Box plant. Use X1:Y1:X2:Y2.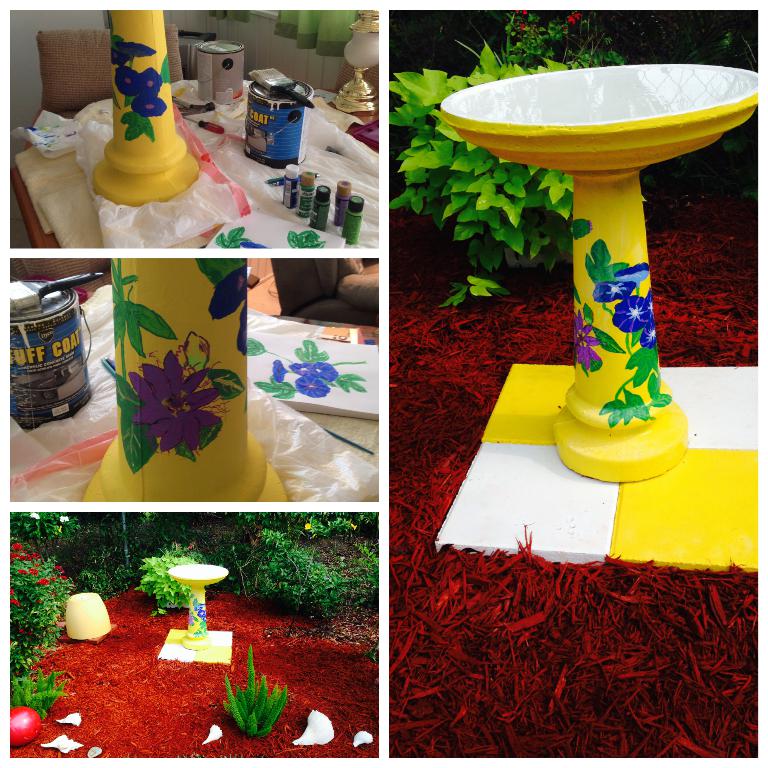
215:219:262:252.
